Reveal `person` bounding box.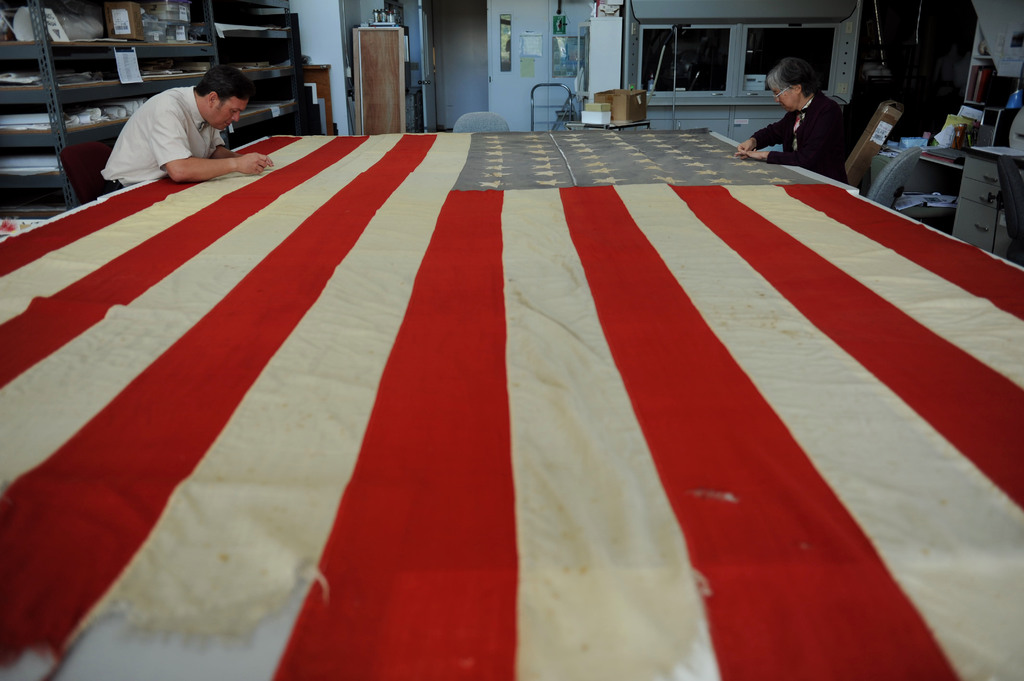
Revealed: x1=99 y1=63 x2=275 y2=193.
